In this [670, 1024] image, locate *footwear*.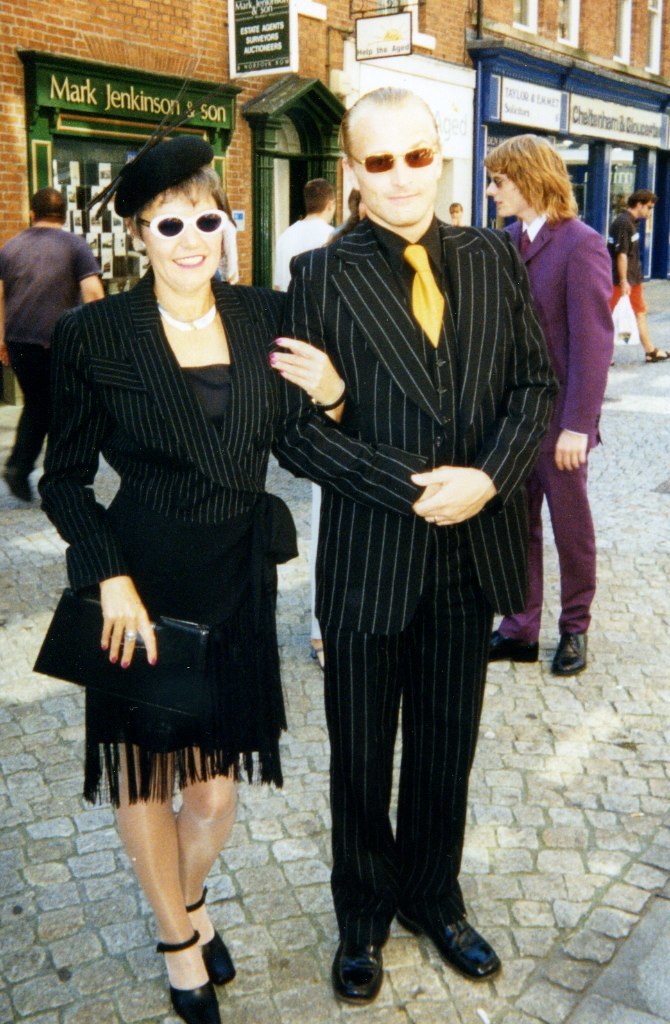
Bounding box: left=487, top=627, right=540, bottom=662.
